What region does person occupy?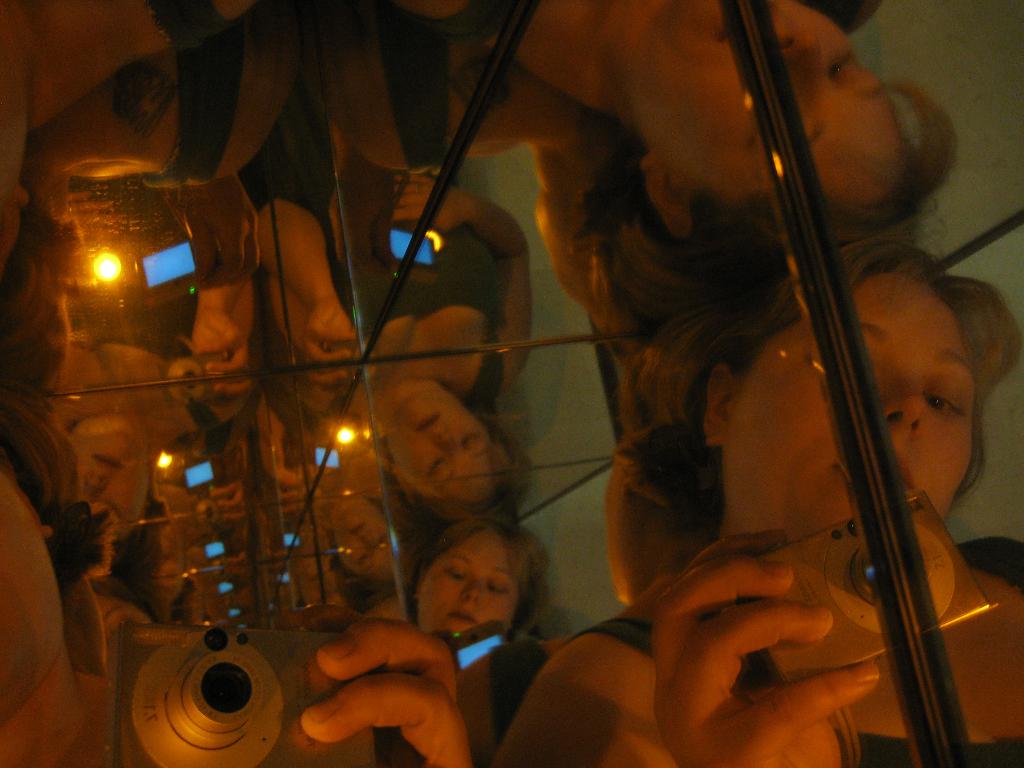
0:394:476:767.
